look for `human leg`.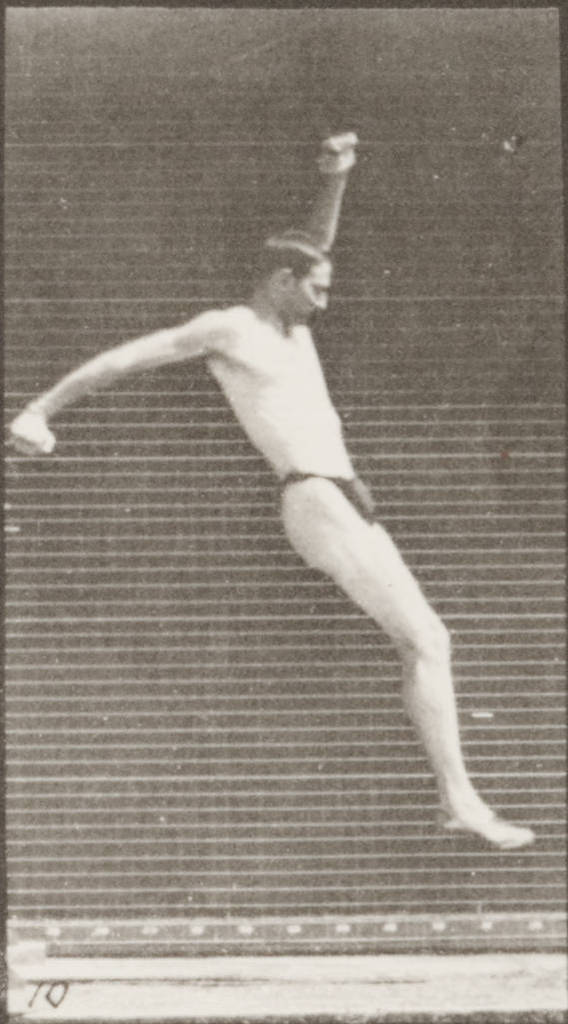
Found: pyautogui.locateOnScreen(288, 470, 538, 856).
